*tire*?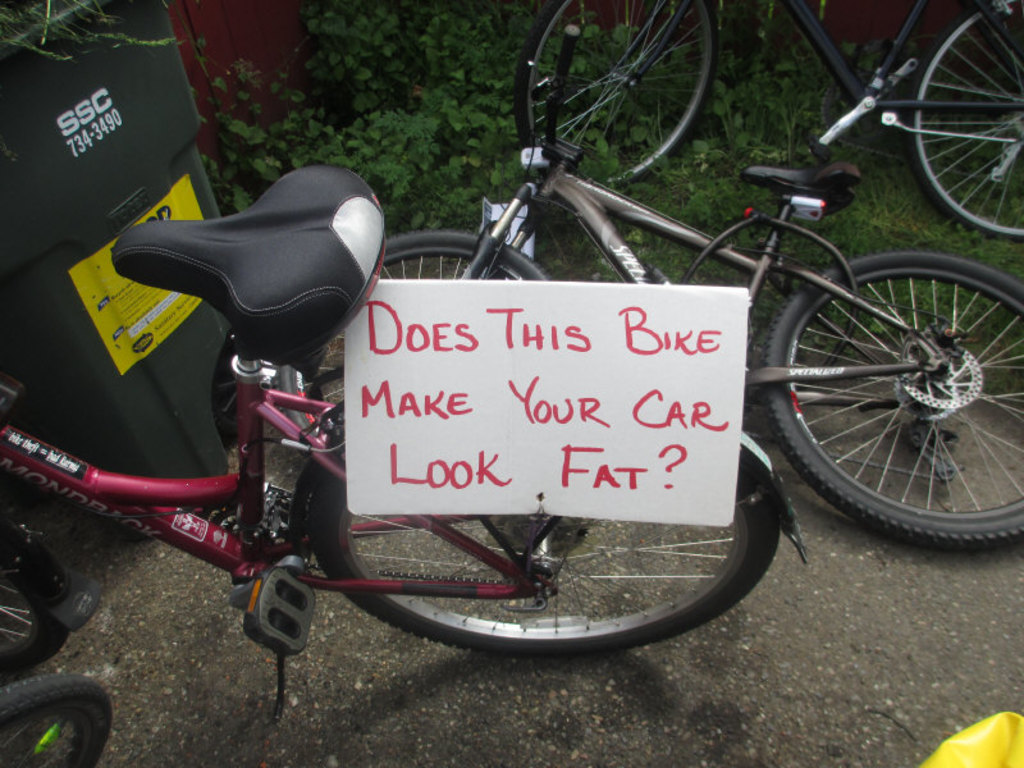
[283,229,550,445]
